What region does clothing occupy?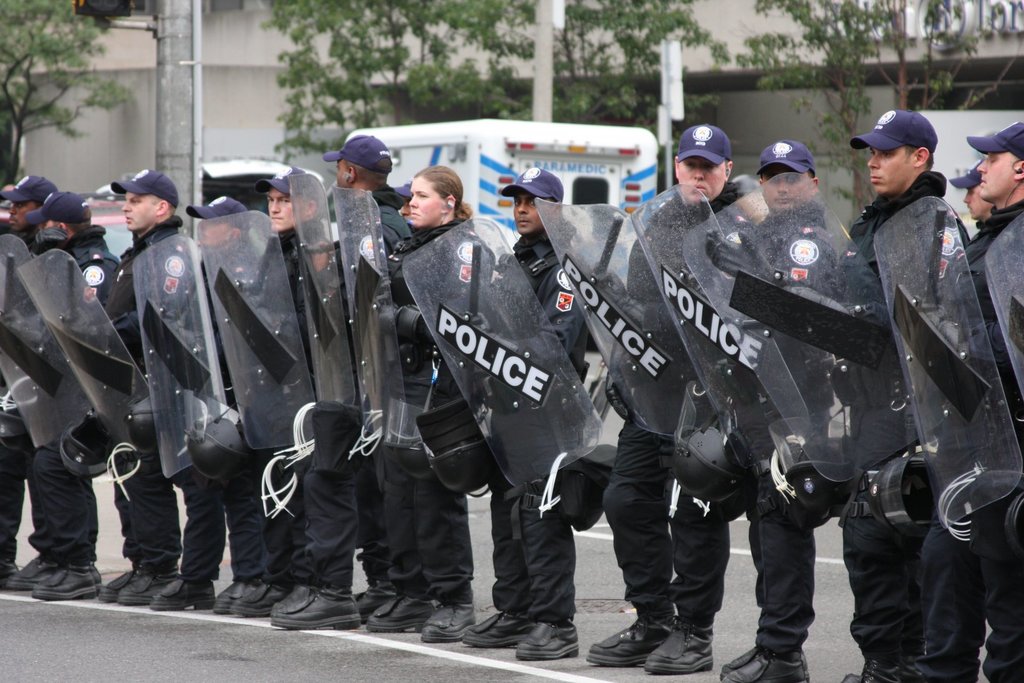
365, 229, 493, 608.
